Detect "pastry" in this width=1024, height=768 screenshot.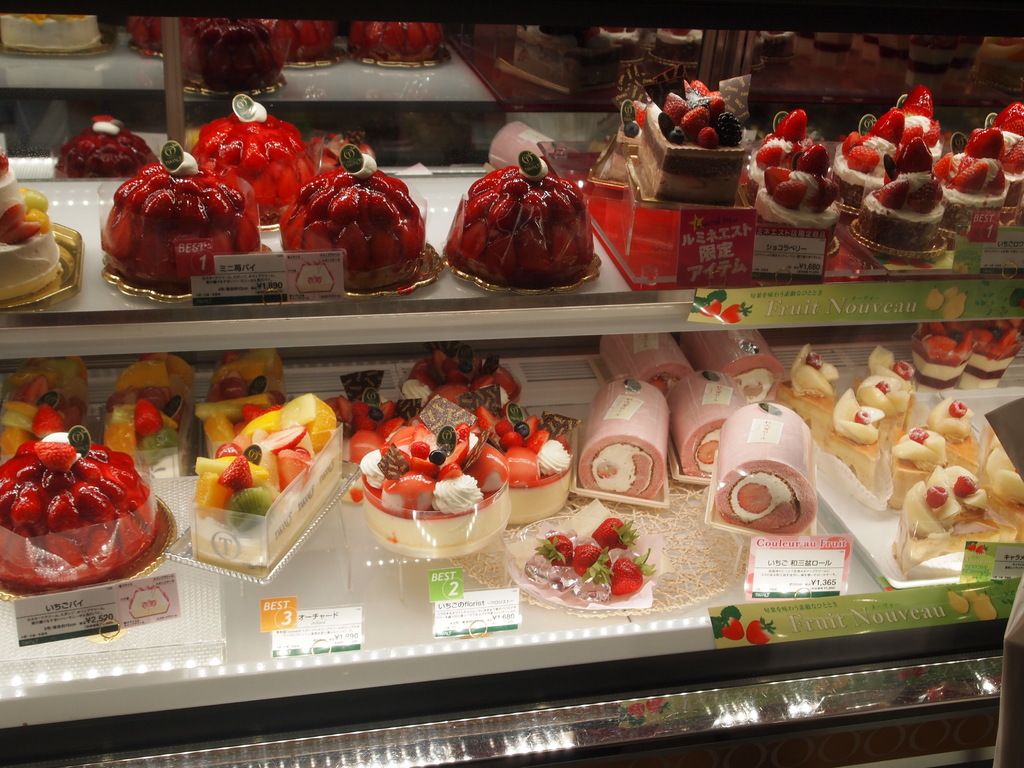
Detection: detection(580, 376, 664, 506).
